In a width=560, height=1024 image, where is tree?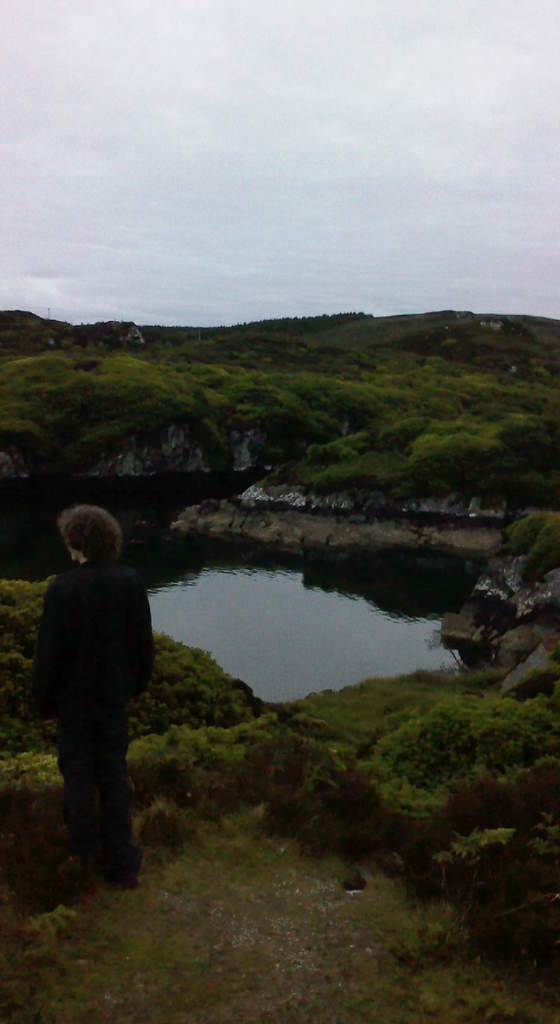
(x1=0, y1=335, x2=200, y2=497).
